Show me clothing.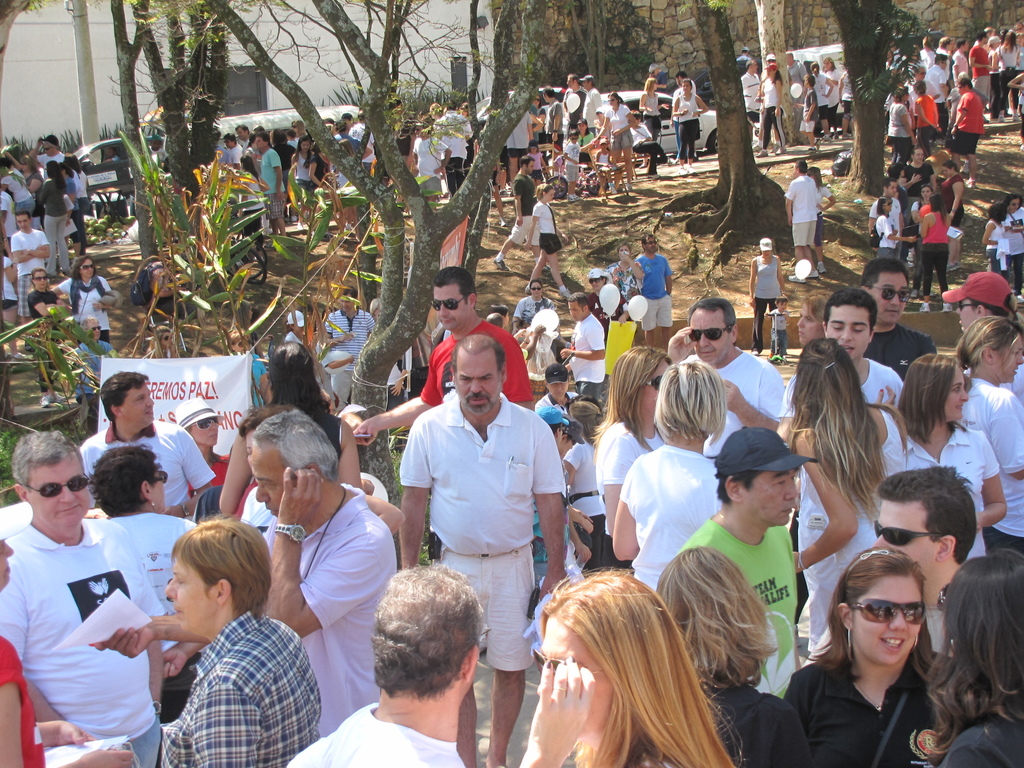
clothing is here: {"left": 641, "top": 247, "right": 674, "bottom": 333}.
